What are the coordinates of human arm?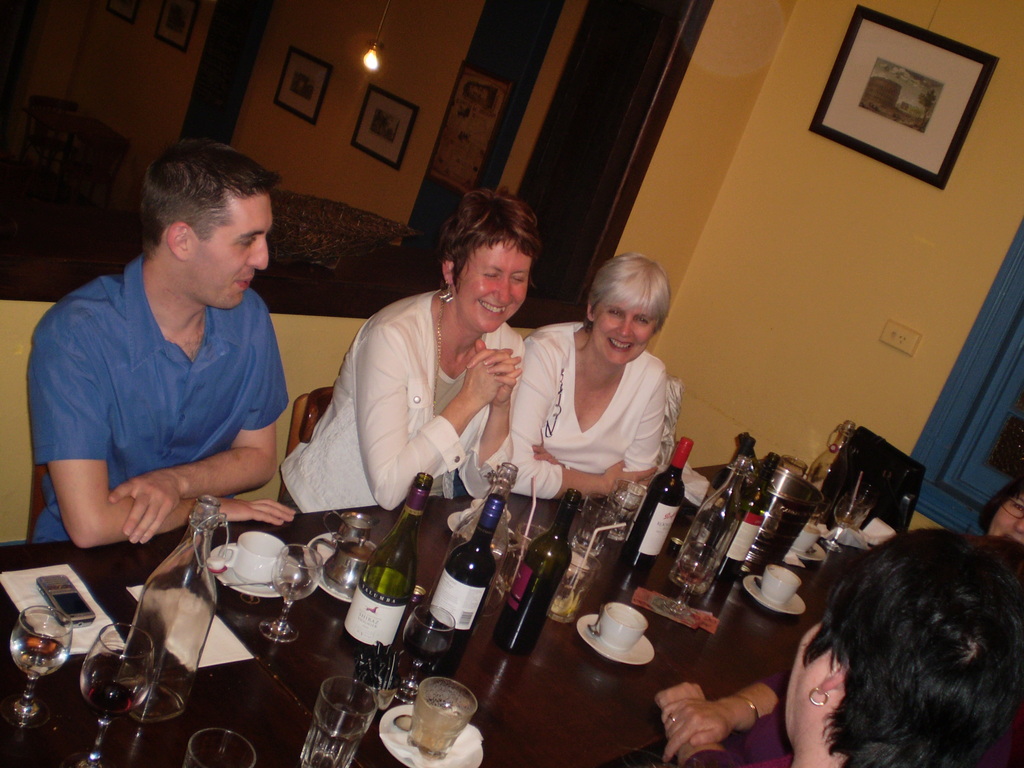
x1=347 y1=321 x2=520 y2=512.
